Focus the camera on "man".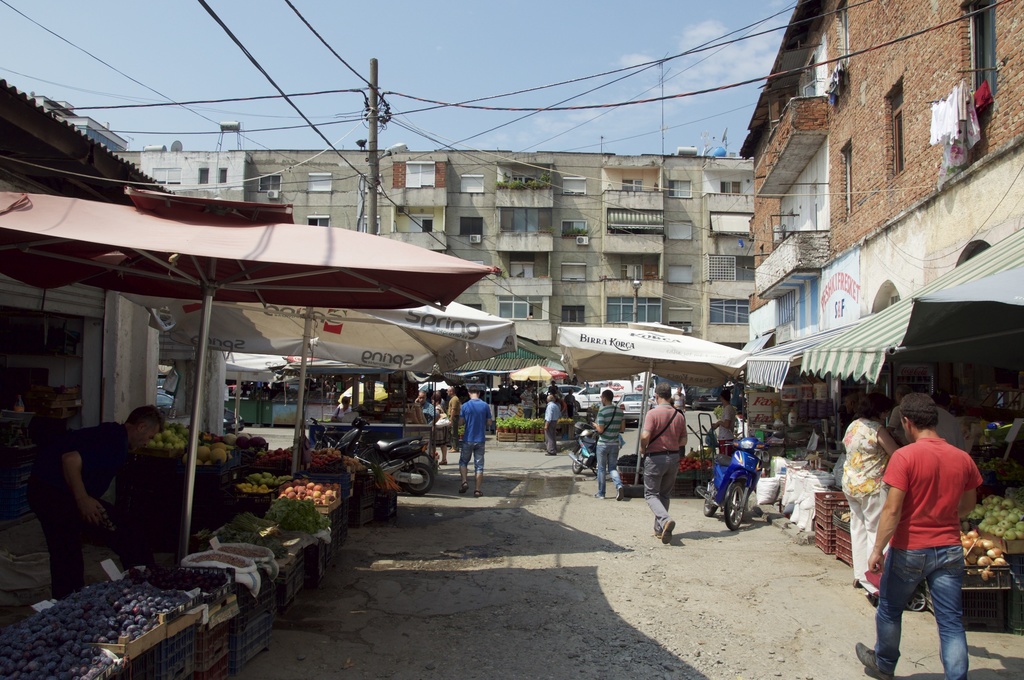
Focus region: bbox(412, 387, 435, 423).
